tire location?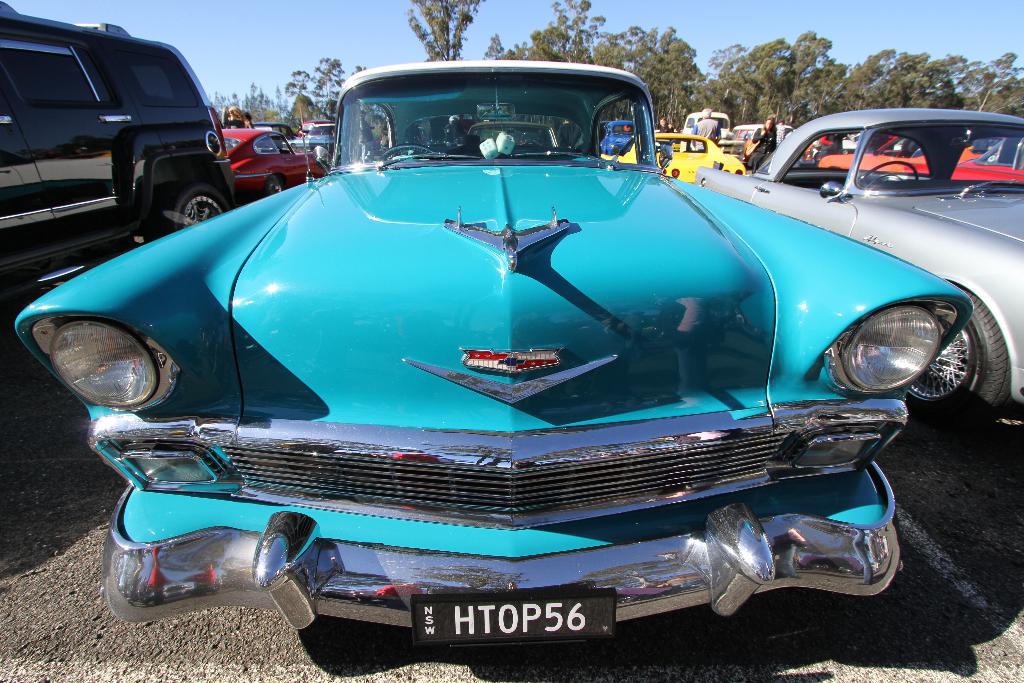
265/174/286/198
